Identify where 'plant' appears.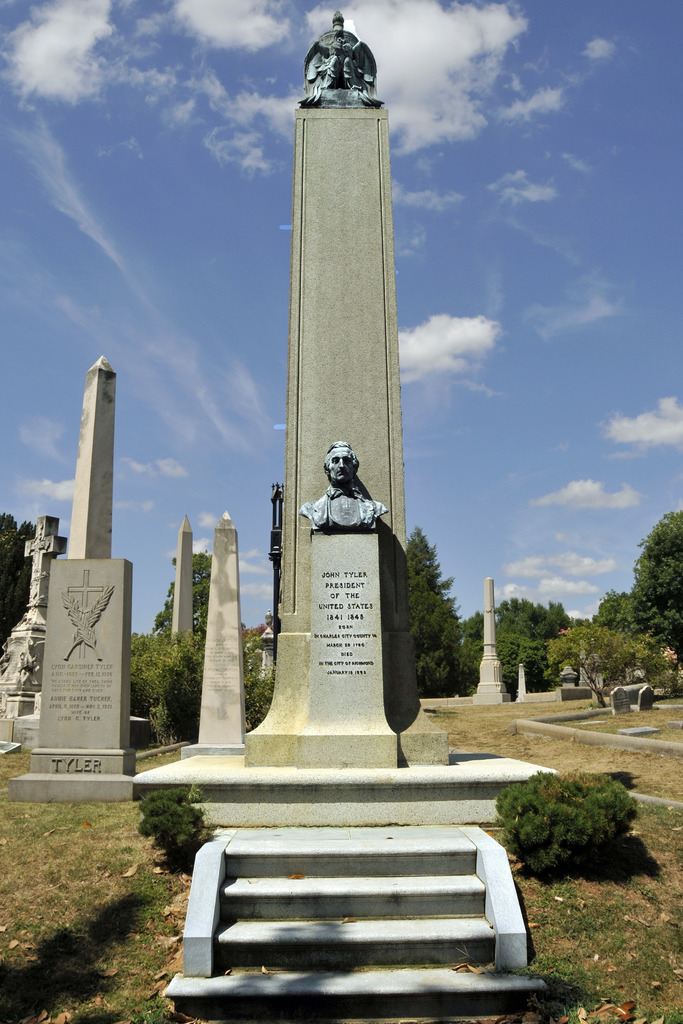
Appears at locate(246, 632, 274, 717).
